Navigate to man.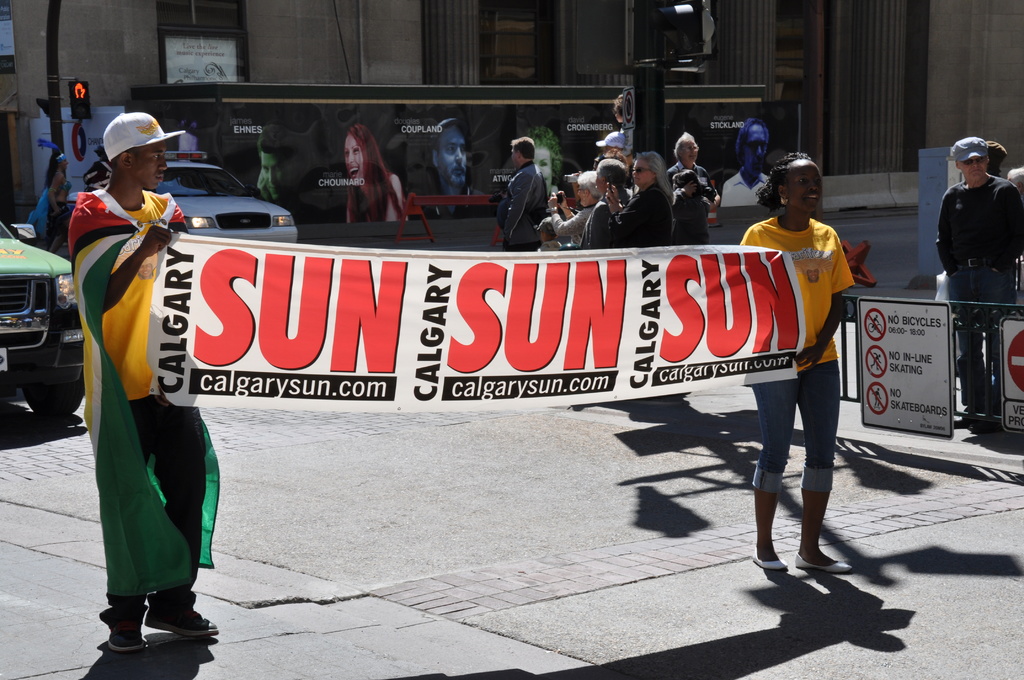
Navigation target: x1=417, y1=118, x2=490, y2=223.
